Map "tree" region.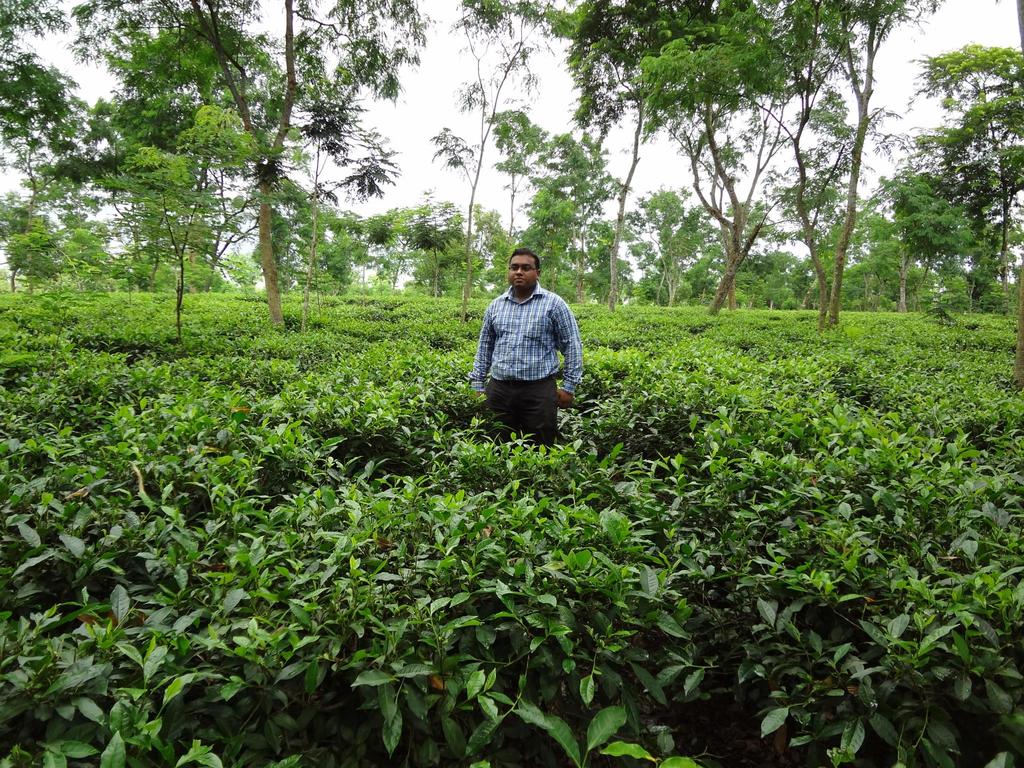
Mapped to (x1=579, y1=195, x2=630, y2=310).
